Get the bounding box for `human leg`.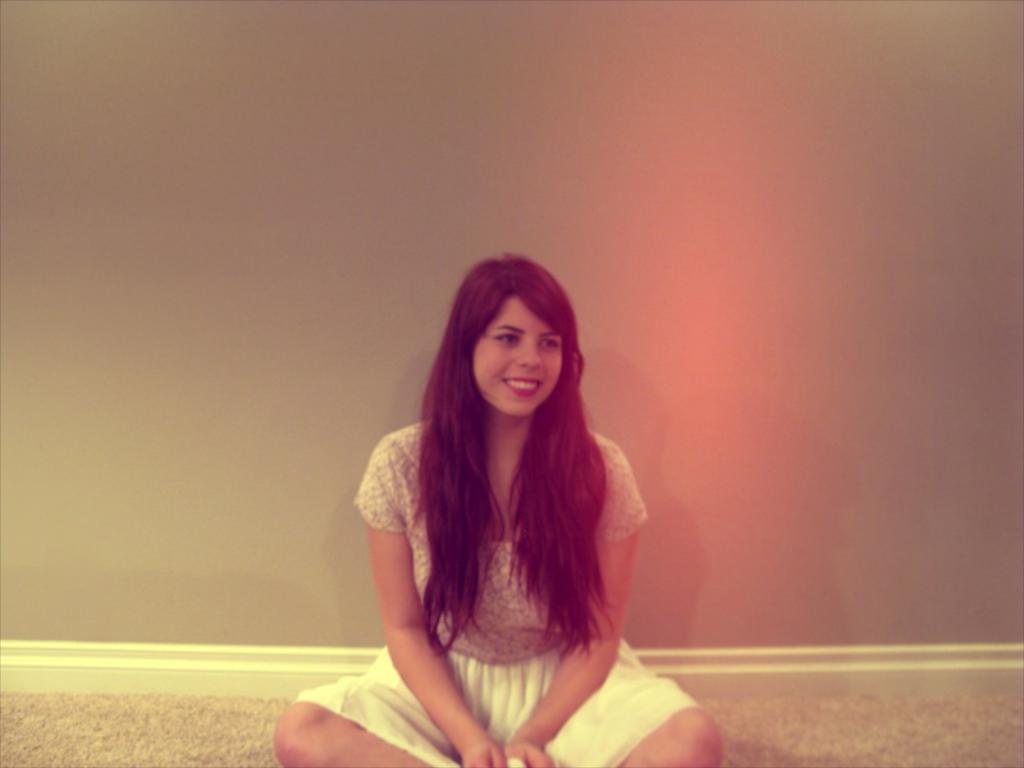
261 623 452 767.
